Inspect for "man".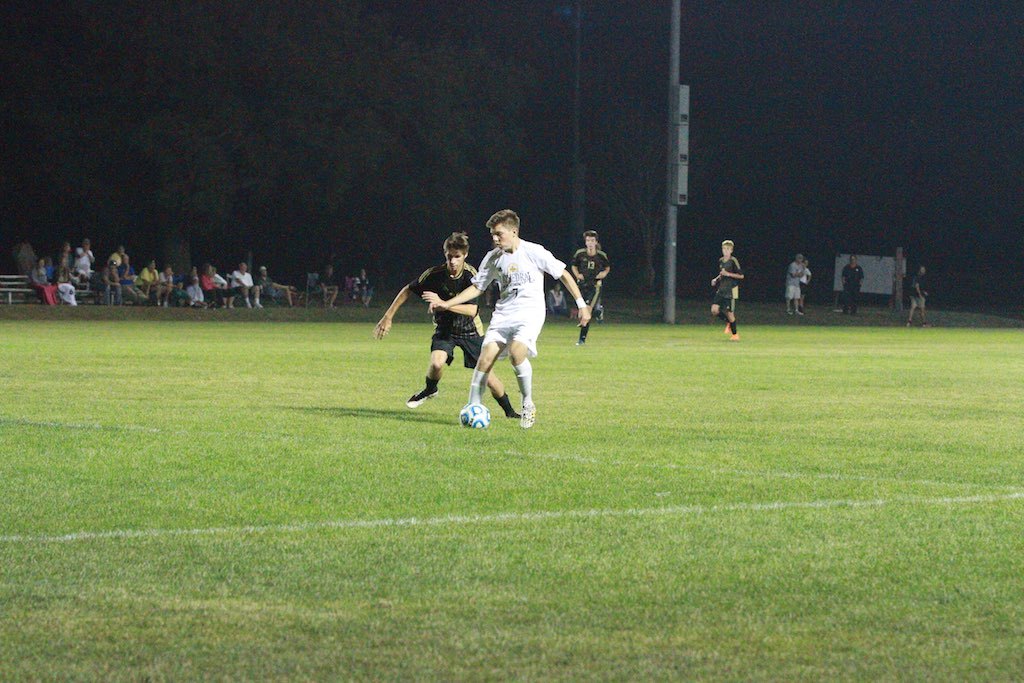
Inspection: (69,237,98,286).
